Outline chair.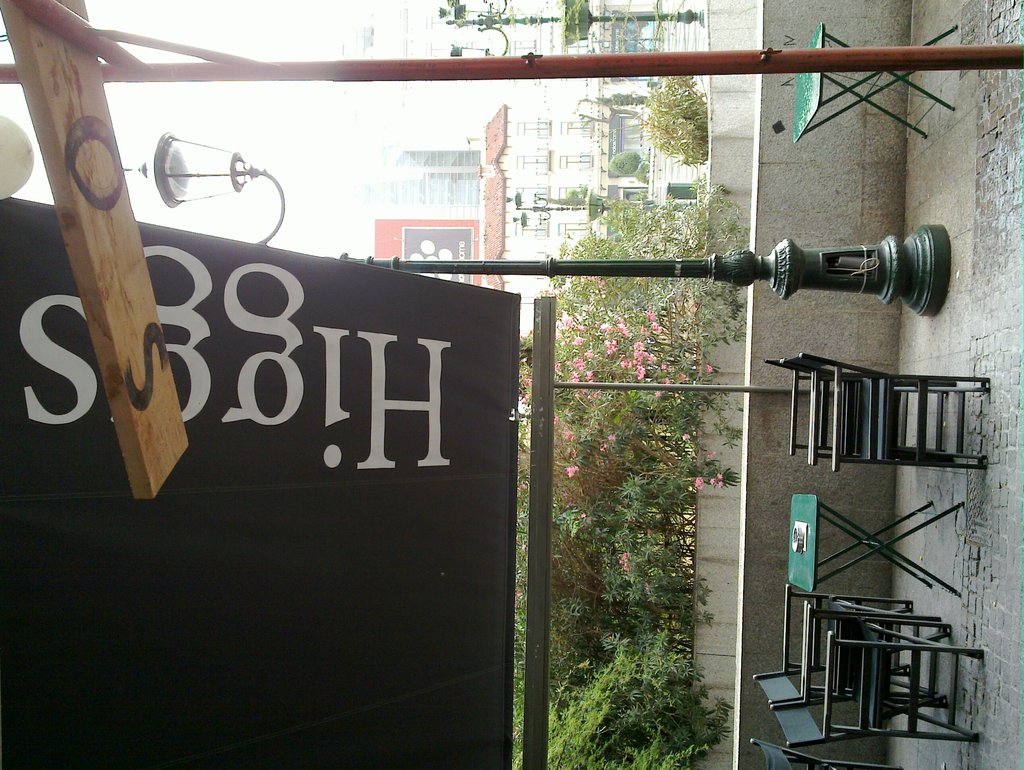
Outline: l=767, t=364, r=961, b=474.
